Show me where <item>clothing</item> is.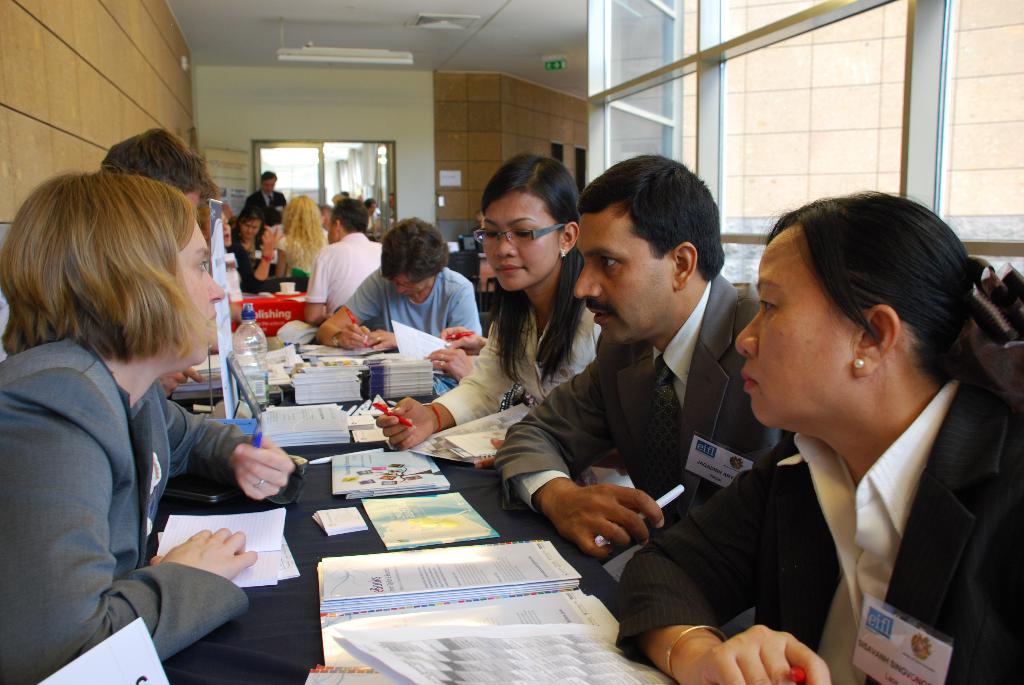
<item>clothing</item> is at bbox=(301, 227, 378, 306).
